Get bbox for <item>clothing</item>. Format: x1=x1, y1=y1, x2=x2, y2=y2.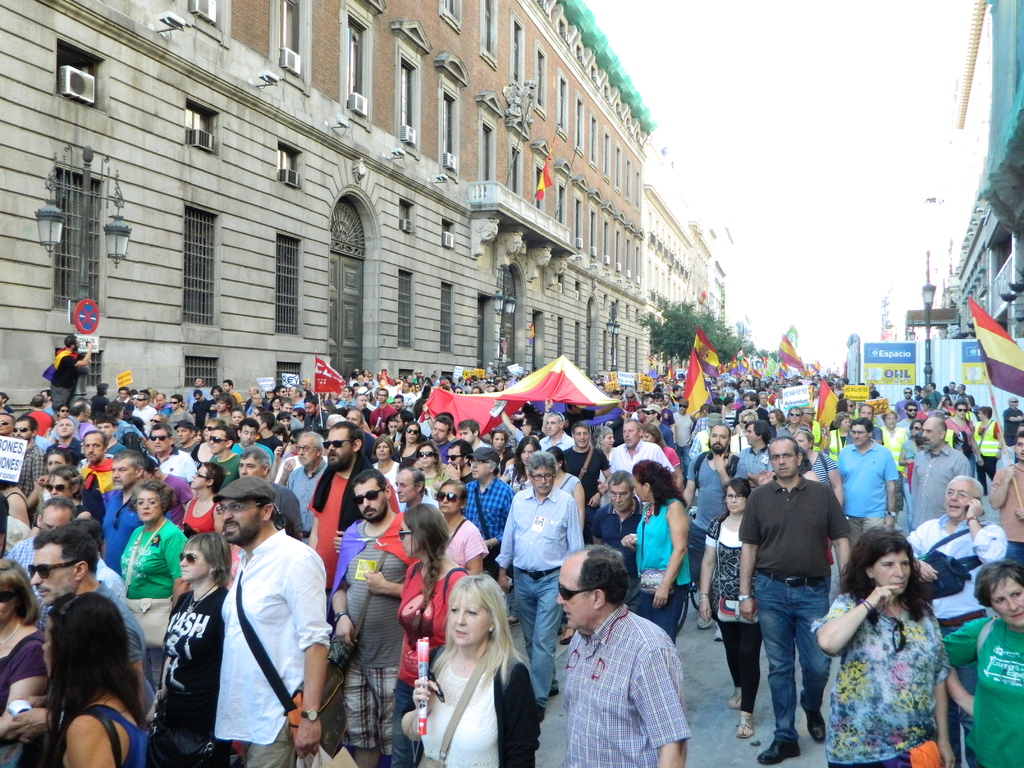
x1=49, y1=352, x2=82, y2=413.
